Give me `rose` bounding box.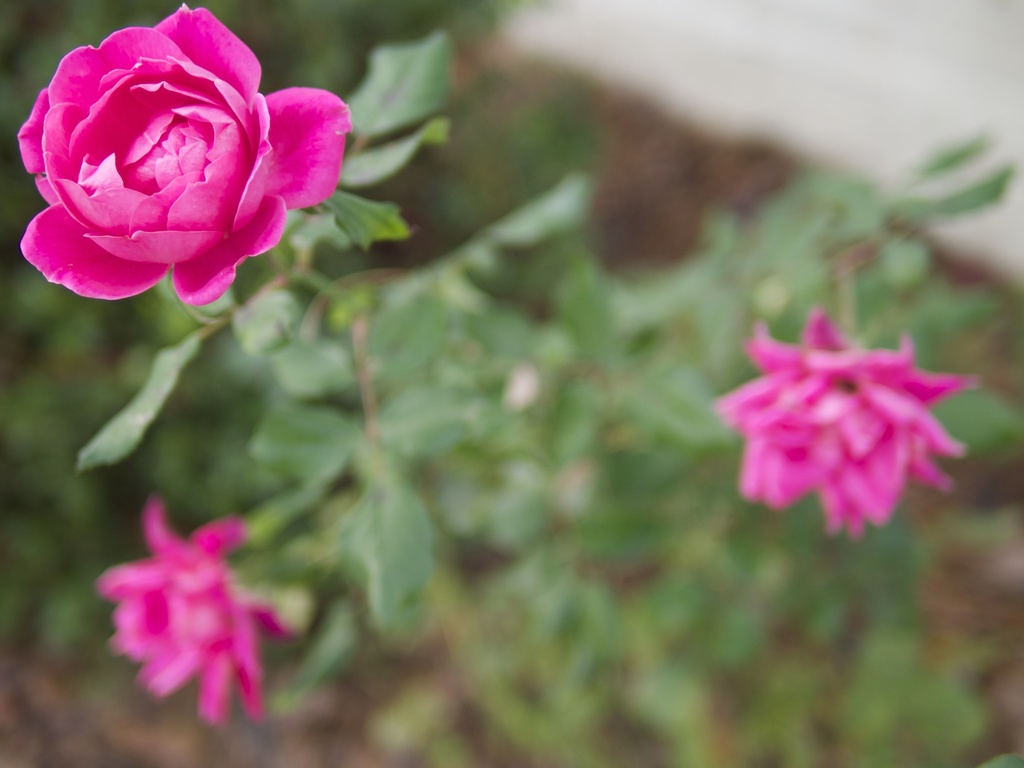
locate(92, 495, 292, 722).
